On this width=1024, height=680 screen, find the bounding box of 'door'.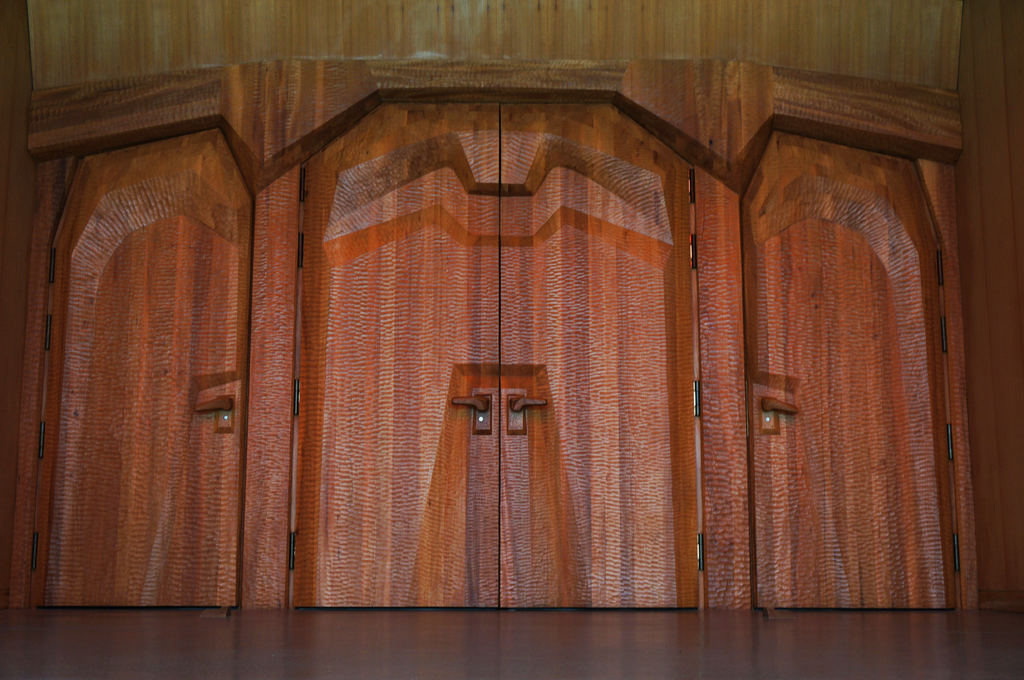
Bounding box: bbox=[750, 124, 965, 611].
